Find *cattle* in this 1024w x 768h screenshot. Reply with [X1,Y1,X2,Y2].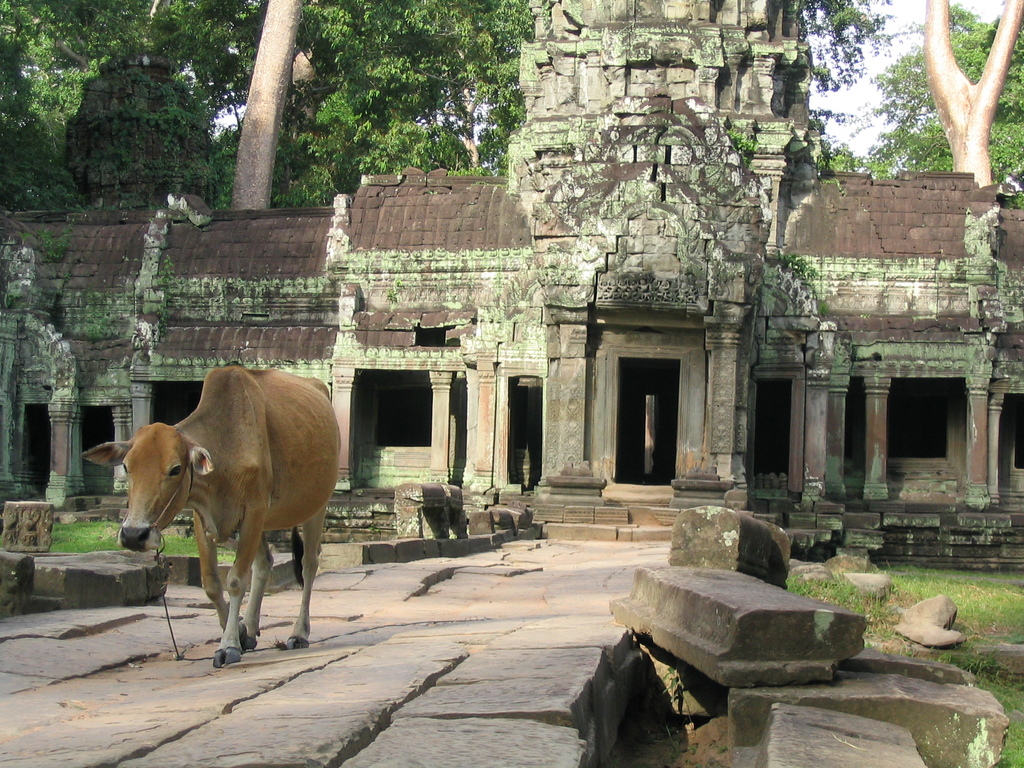
[109,359,329,679].
